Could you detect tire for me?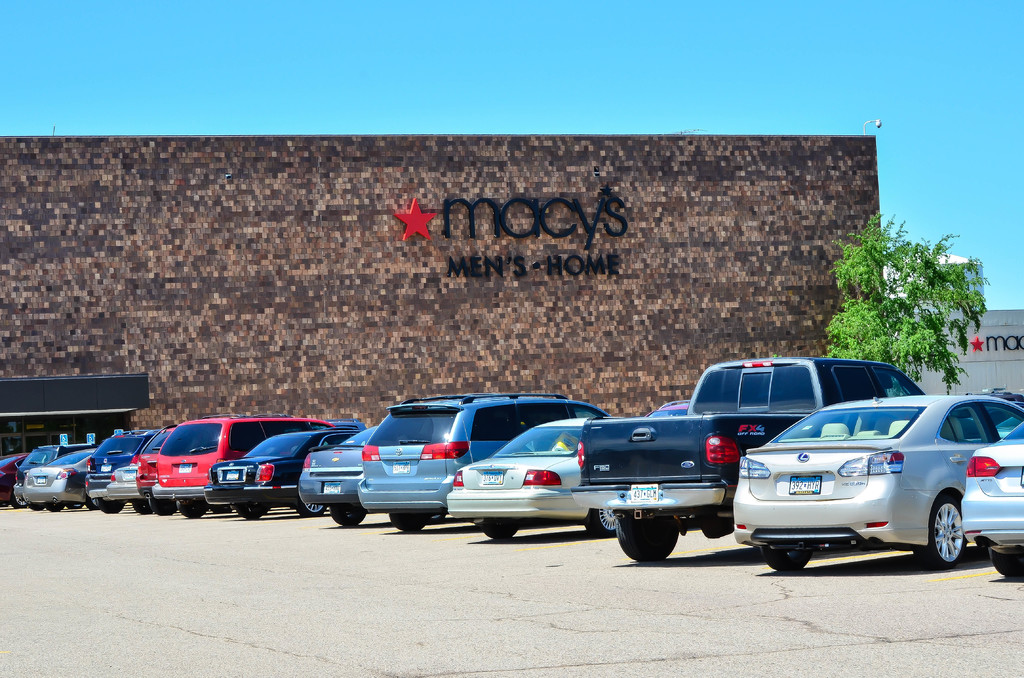
Detection result: <region>390, 512, 439, 531</region>.
